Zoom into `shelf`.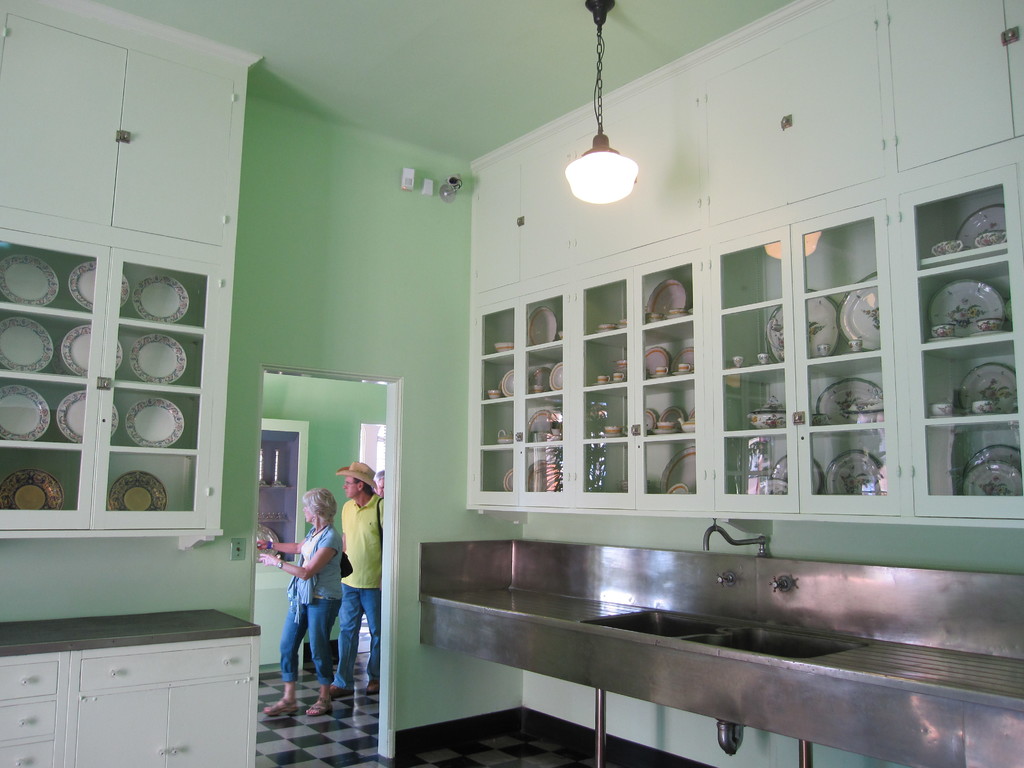
Zoom target: l=1, t=1, r=269, b=545.
